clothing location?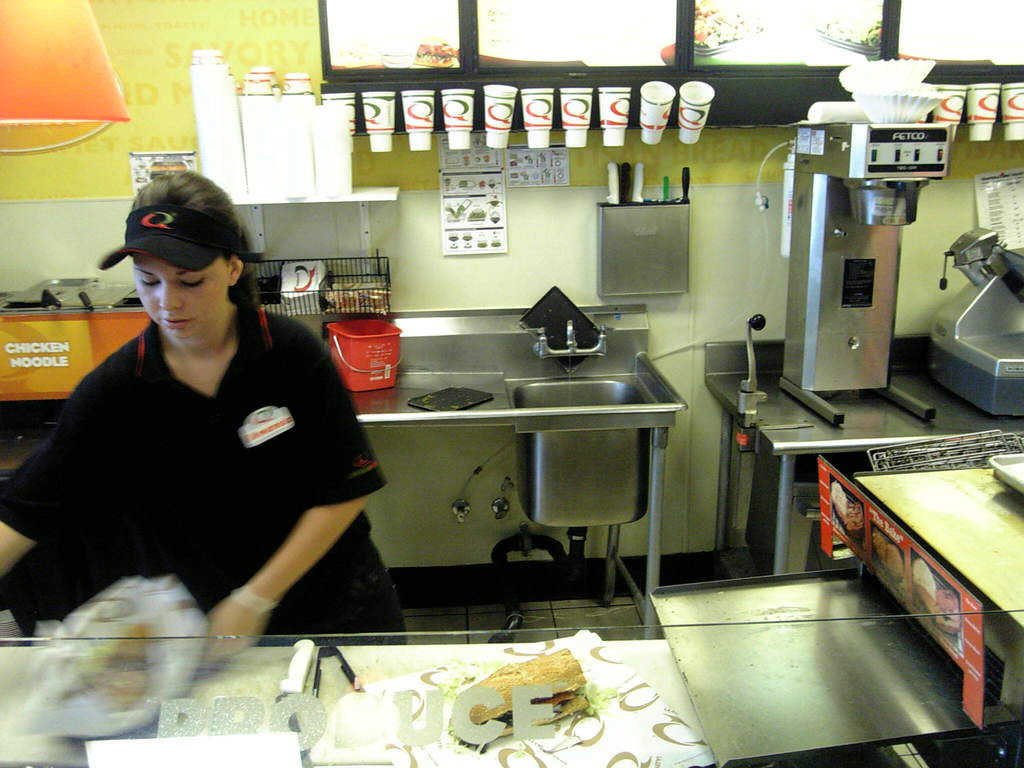
31/271/390/656
